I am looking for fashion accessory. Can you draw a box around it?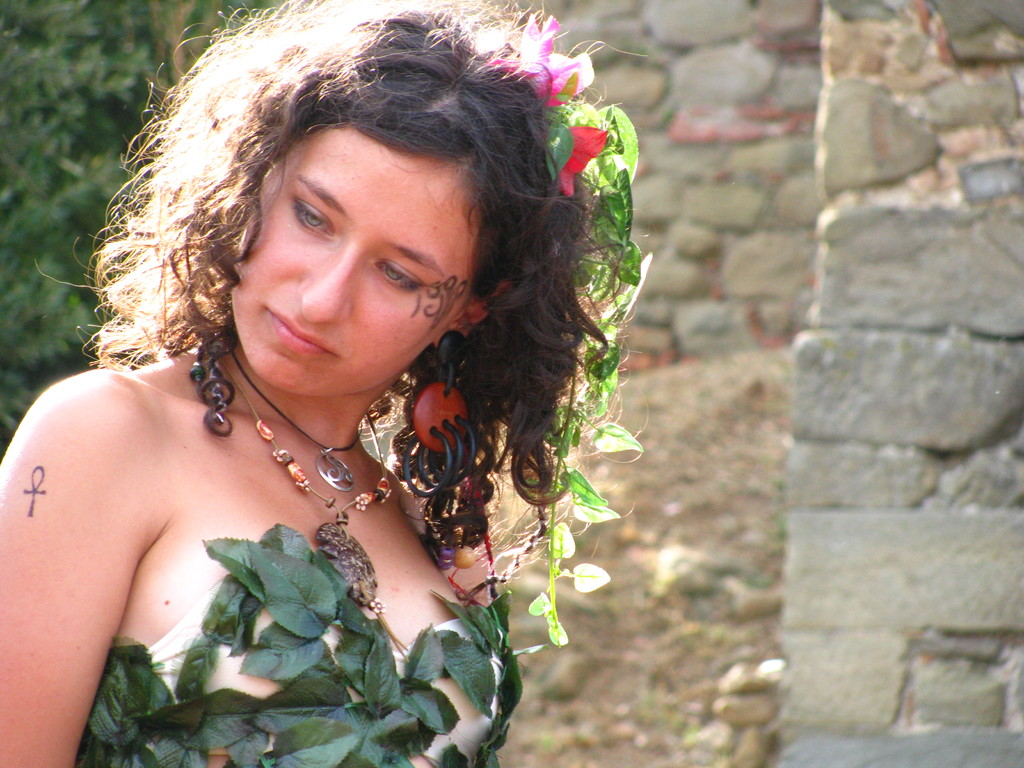
Sure, the bounding box is x1=489 y1=10 x2=645 y2=648.
